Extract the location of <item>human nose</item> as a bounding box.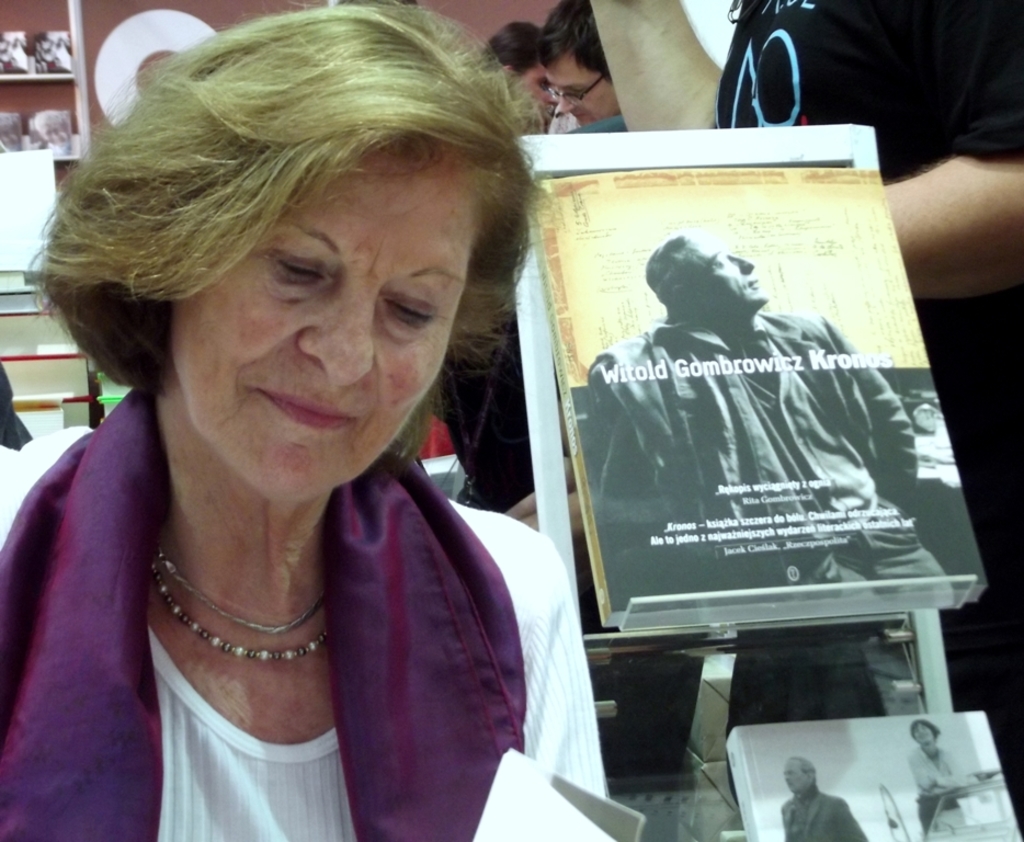
bbox(545, 84, 562, 103).
